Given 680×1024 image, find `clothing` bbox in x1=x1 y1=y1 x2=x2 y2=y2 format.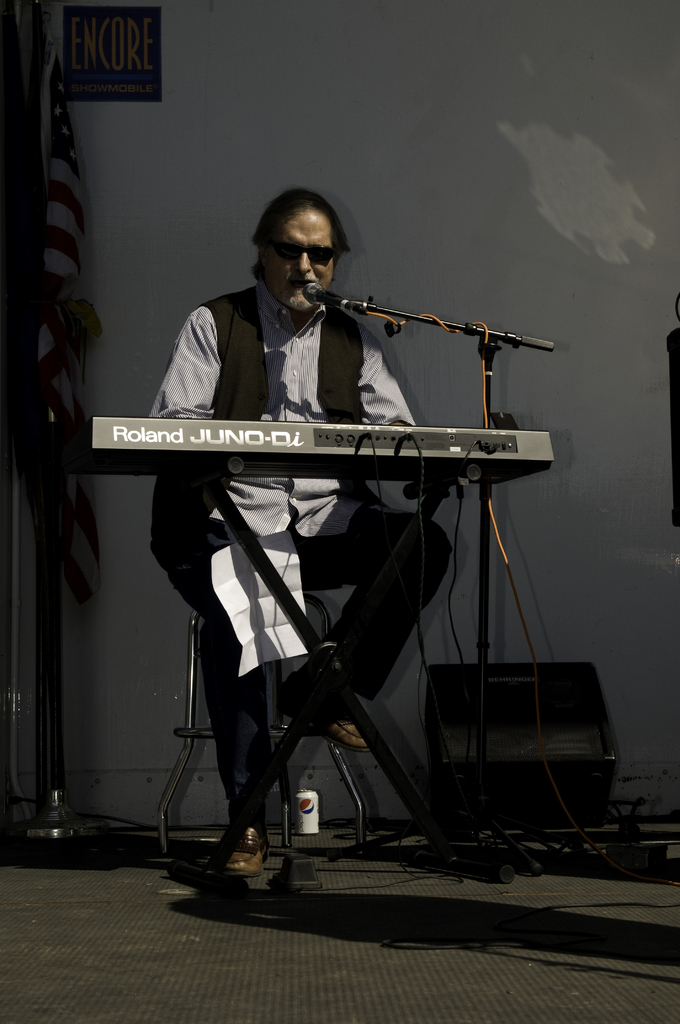
x1=129 y1=262 x2=496 y2=803.
